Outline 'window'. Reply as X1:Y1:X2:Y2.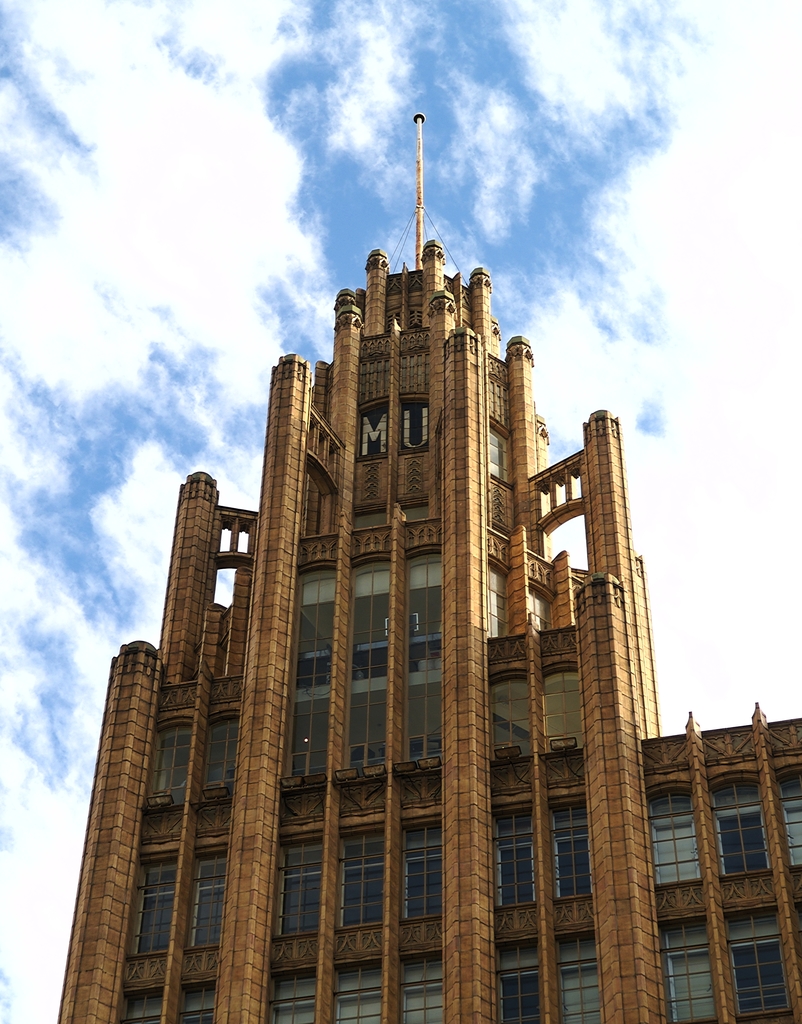
490:556:512:637.
